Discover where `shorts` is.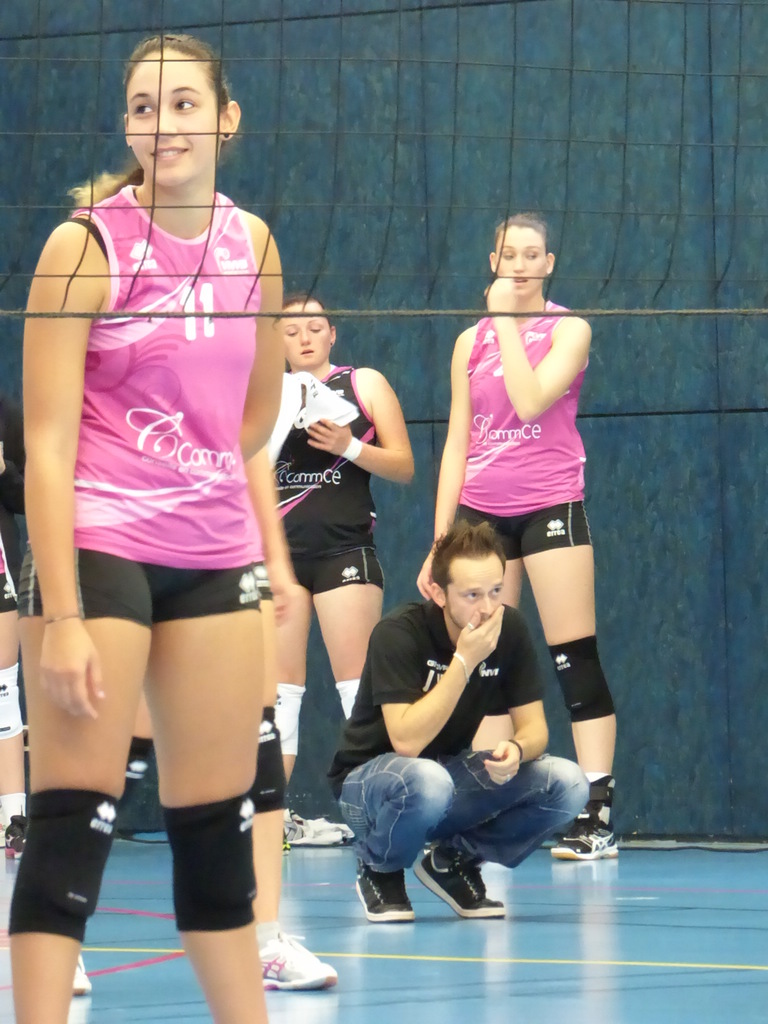
Discovered at (left=289, top=547, right=380, bottom=593).
